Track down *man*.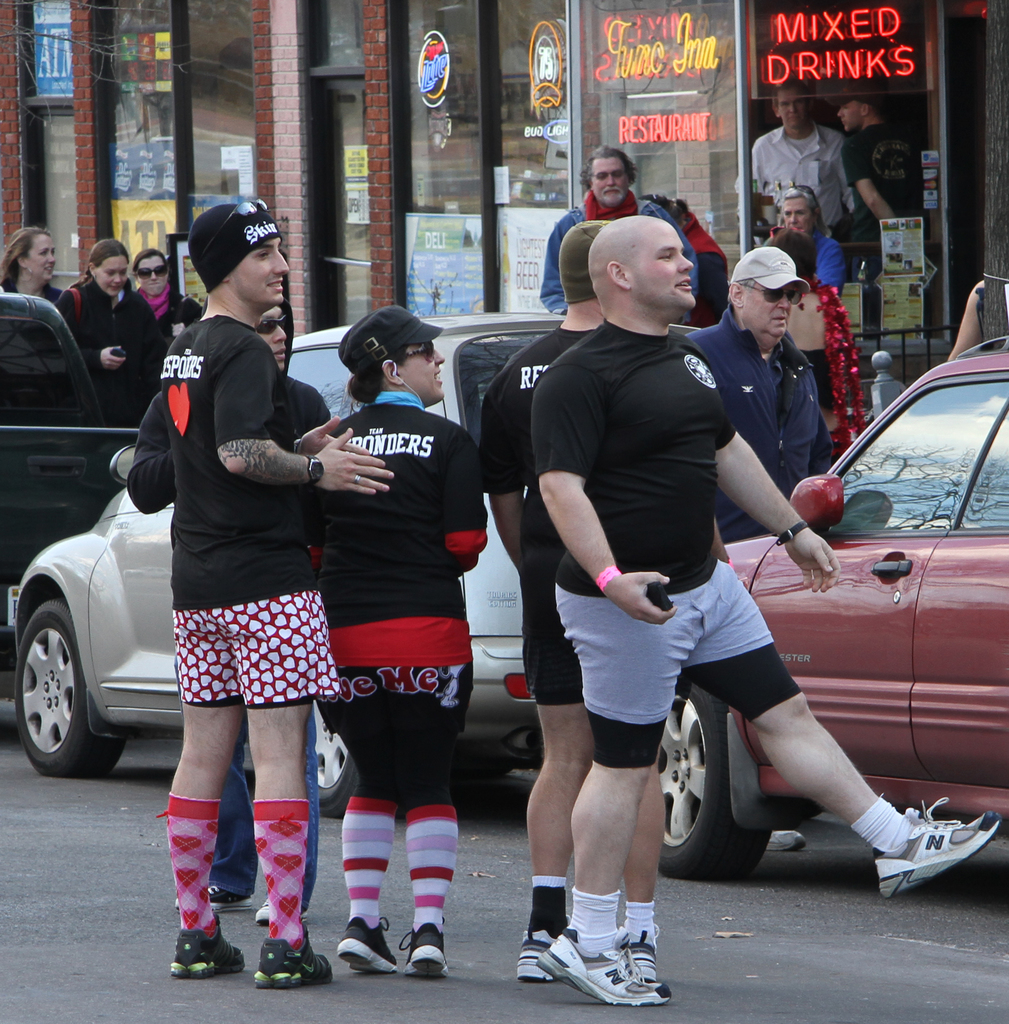
Tracked to (535,212,1004,1000).
